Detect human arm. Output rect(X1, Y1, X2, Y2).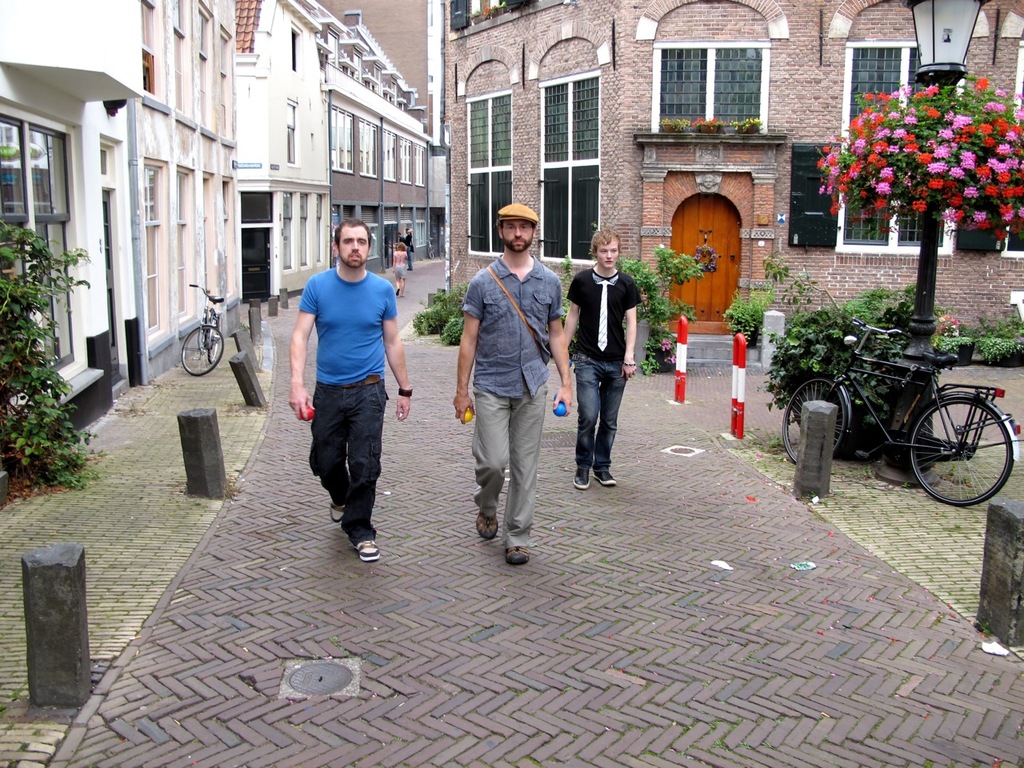
rect(621, 286, 643, 375).
